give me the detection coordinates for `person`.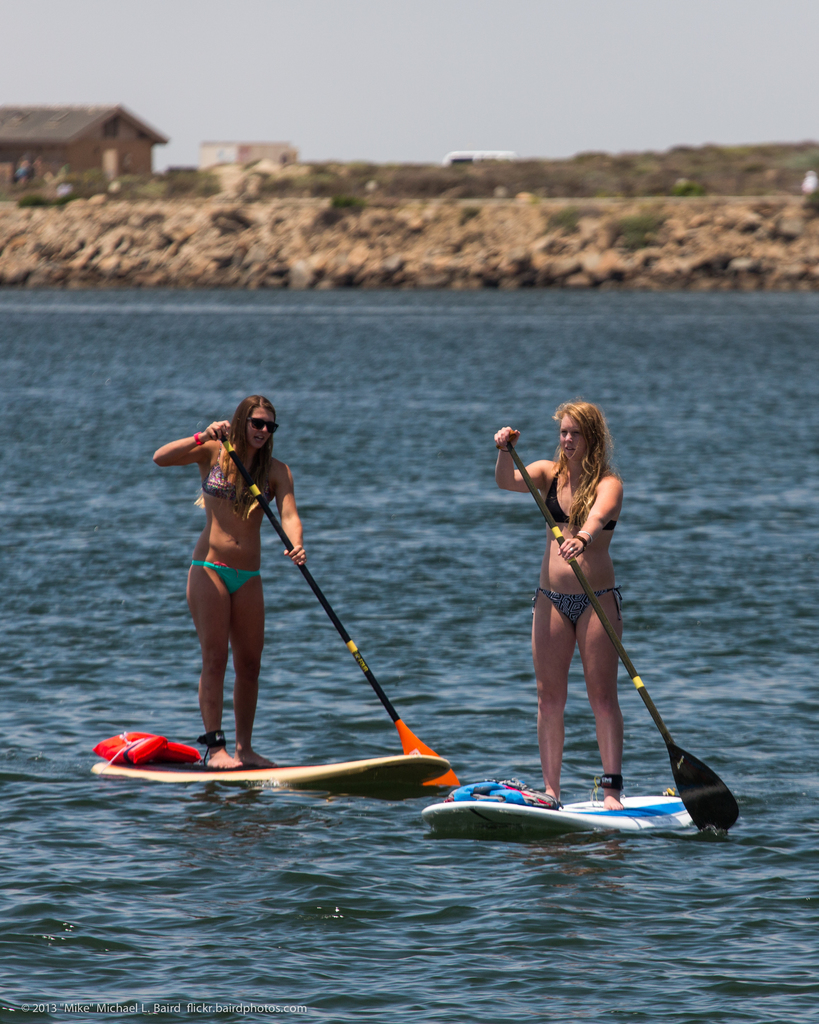
(493, 403, 624, 812).
